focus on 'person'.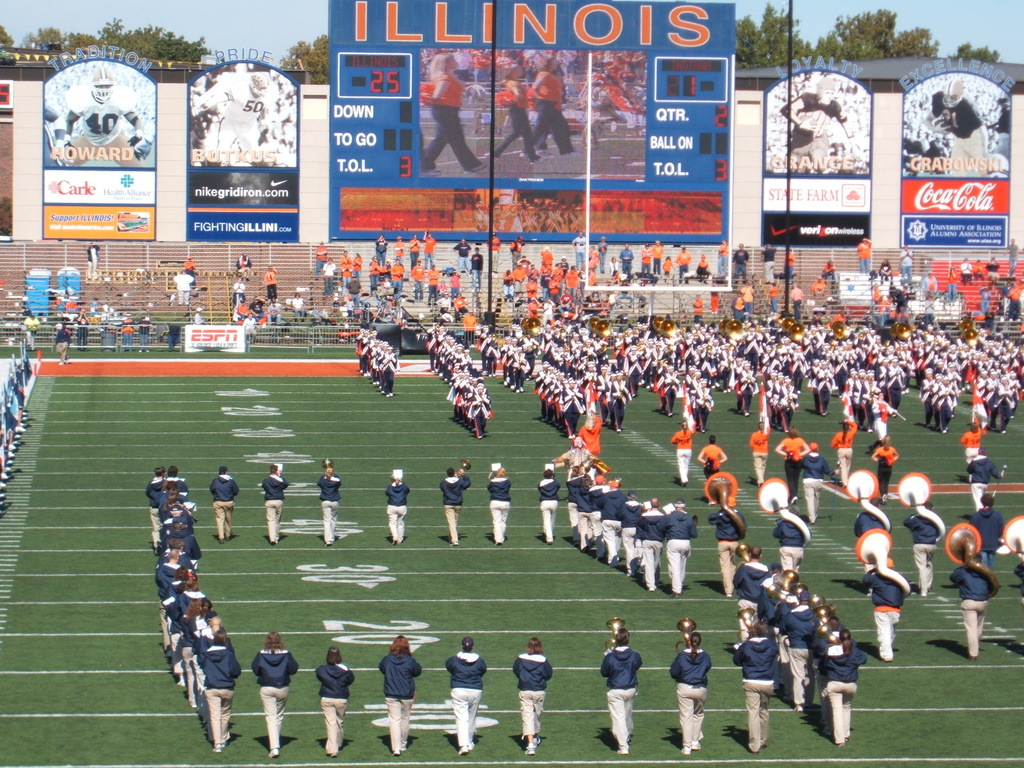
Focused at {"x1": 251, "y1": 628, "x2": 302, "y2": 753}.
